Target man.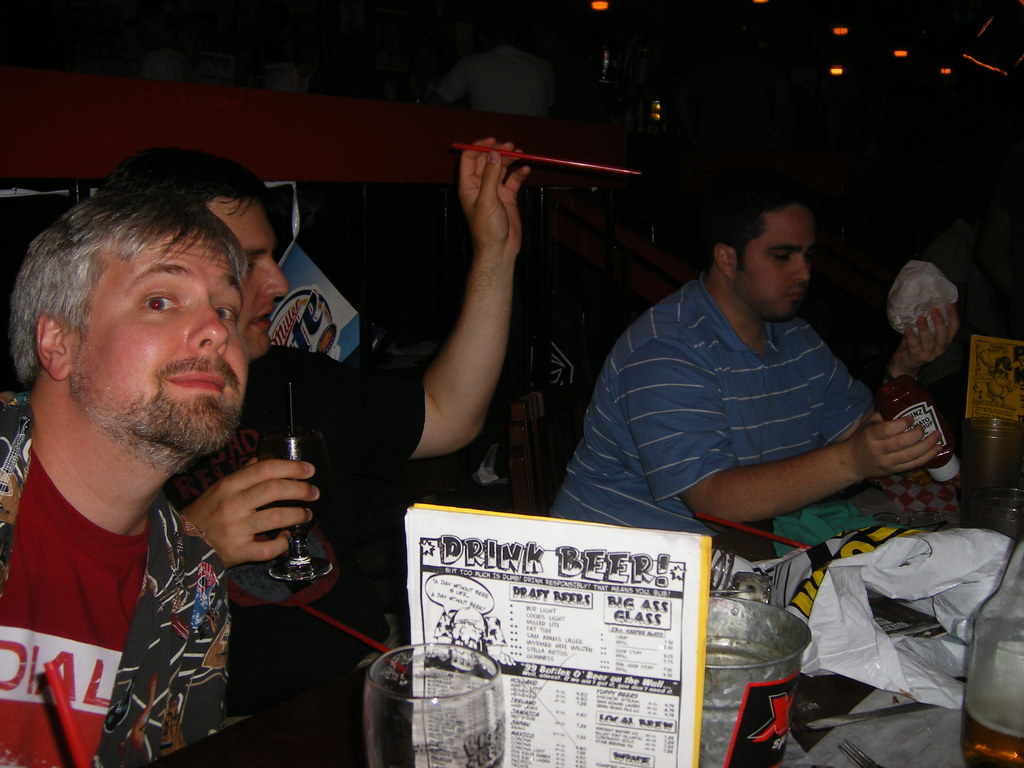
Target region: (108, 147, 534, 767).
